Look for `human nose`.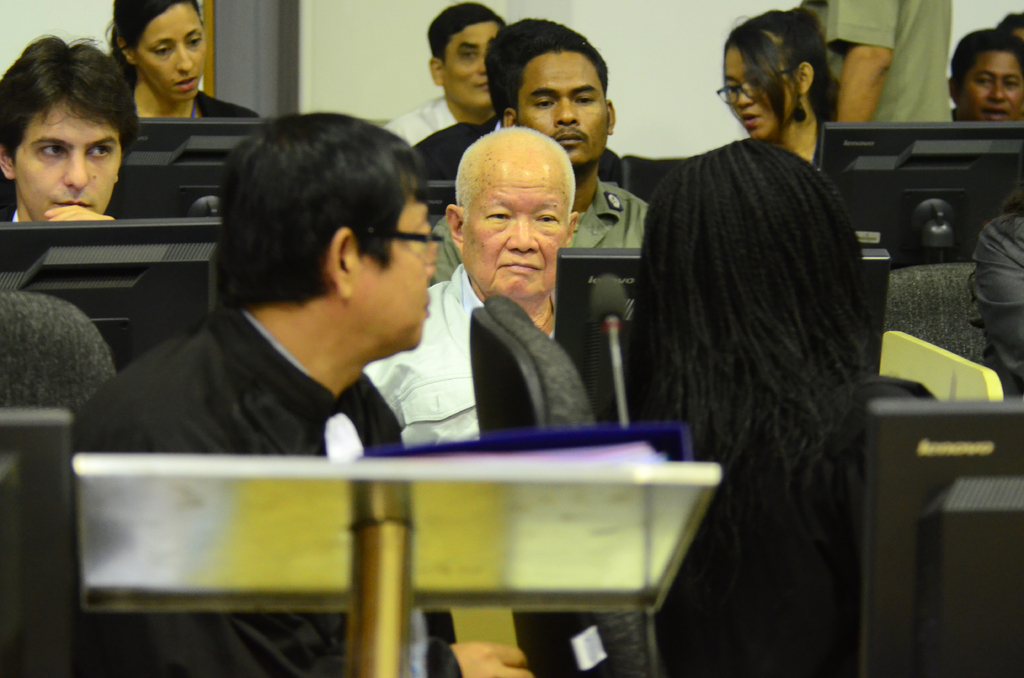
Found: (x1=550, y1=96, x2=579, y2=127).
